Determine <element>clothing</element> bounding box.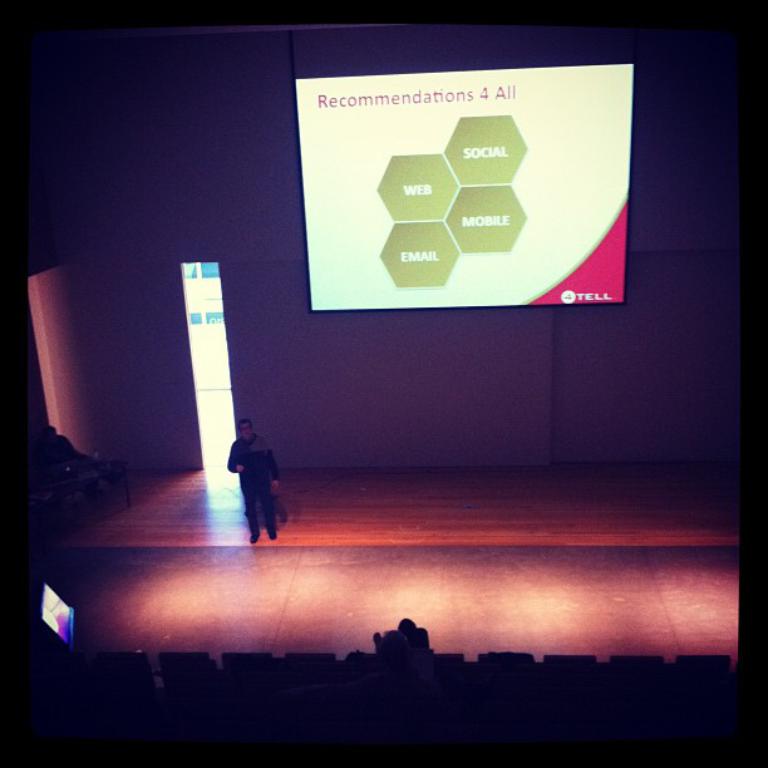
Determined: [x1=227, y1=434, x2=286, y2=546].
